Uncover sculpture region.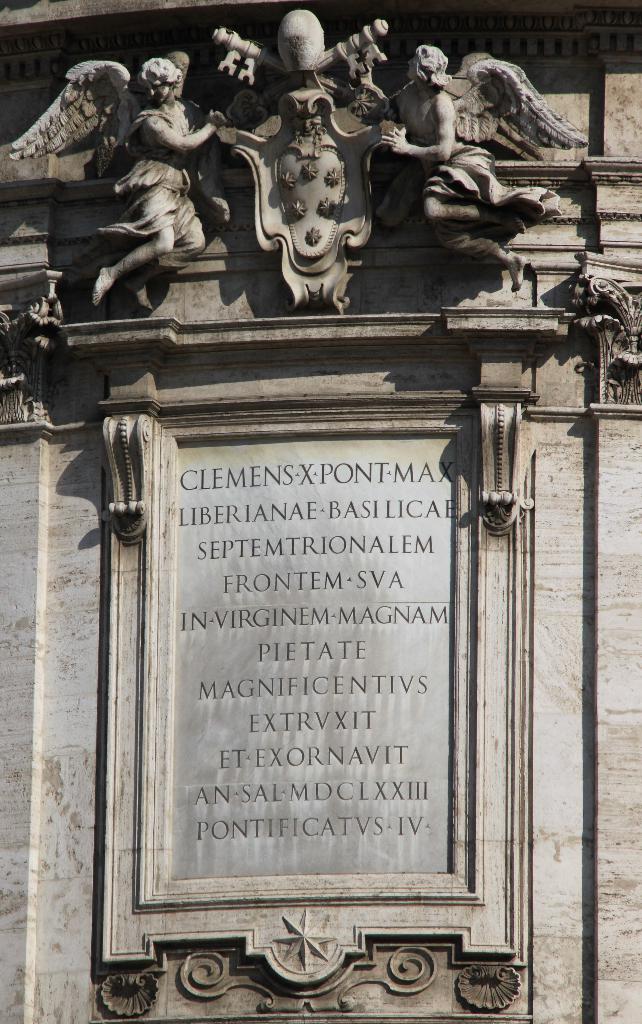
Uncovered: crop(209, 13, 390, 132).
